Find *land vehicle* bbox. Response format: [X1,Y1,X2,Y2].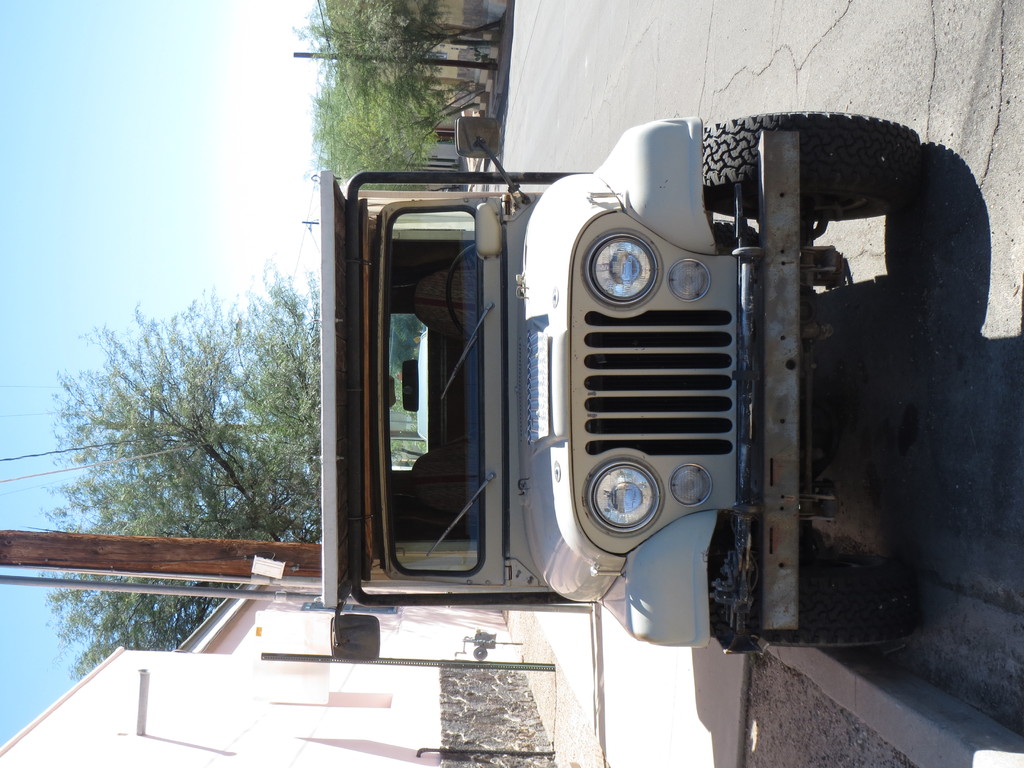
[342,113,1002,604].
